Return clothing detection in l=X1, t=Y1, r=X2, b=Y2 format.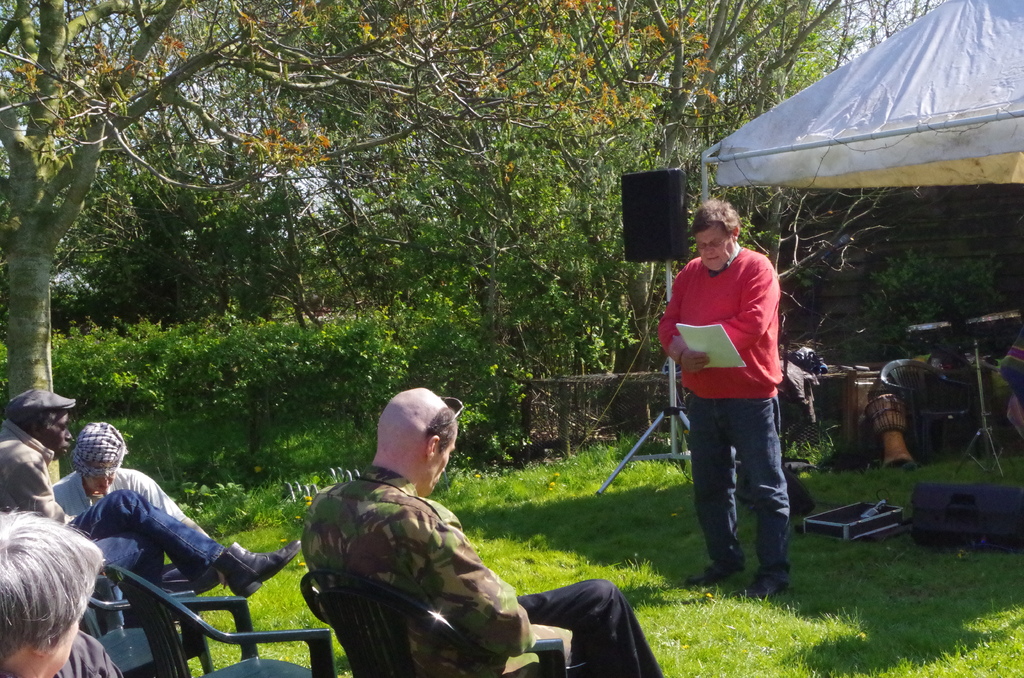
l=302, t=460, r=669, b=677.
